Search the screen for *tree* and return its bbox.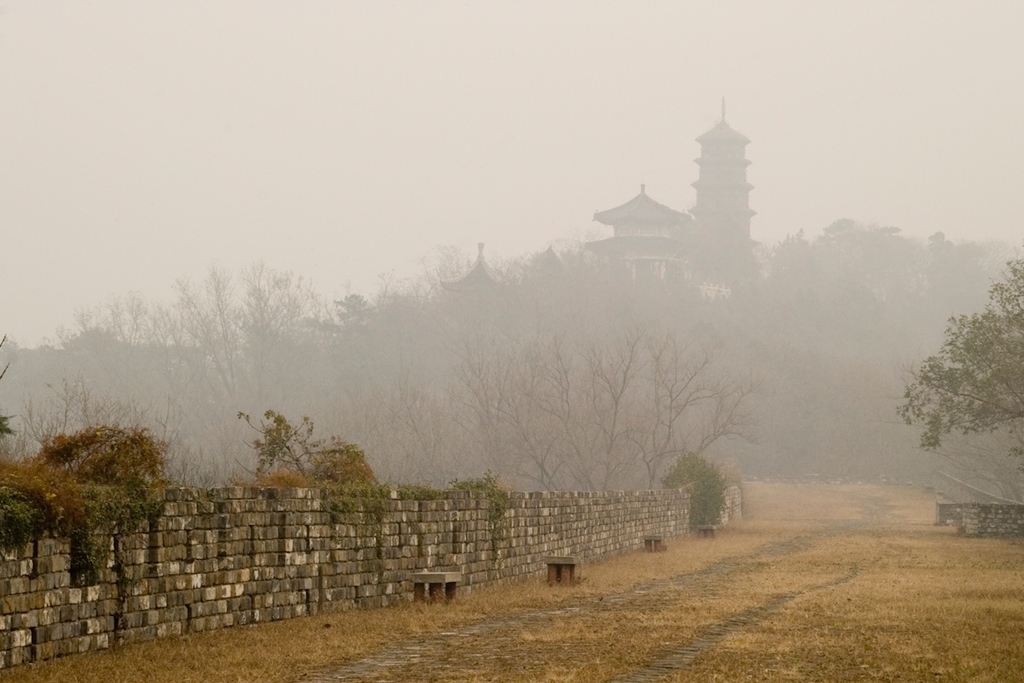
Found: 893/259/1018/466.
